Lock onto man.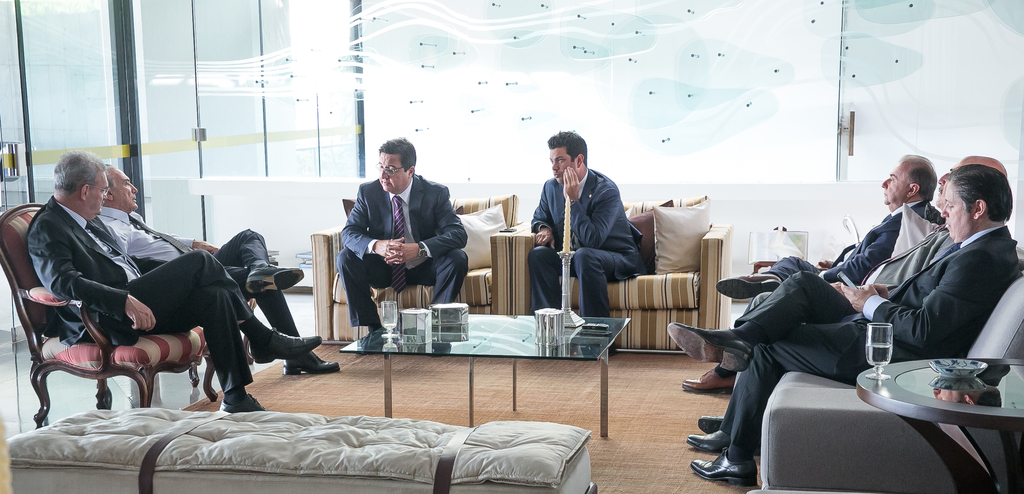
Locked: {"x1": 531, "y1": 122, "x2": 639, "y2": 318}.
